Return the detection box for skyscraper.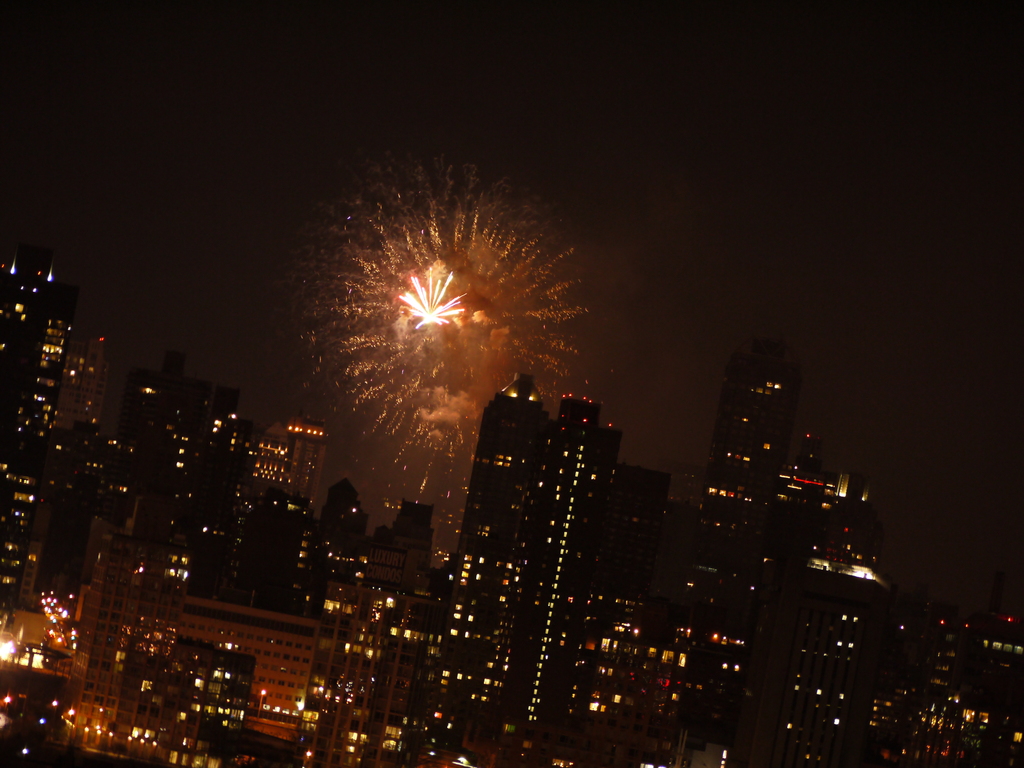
[656, 338, 868, 669].
